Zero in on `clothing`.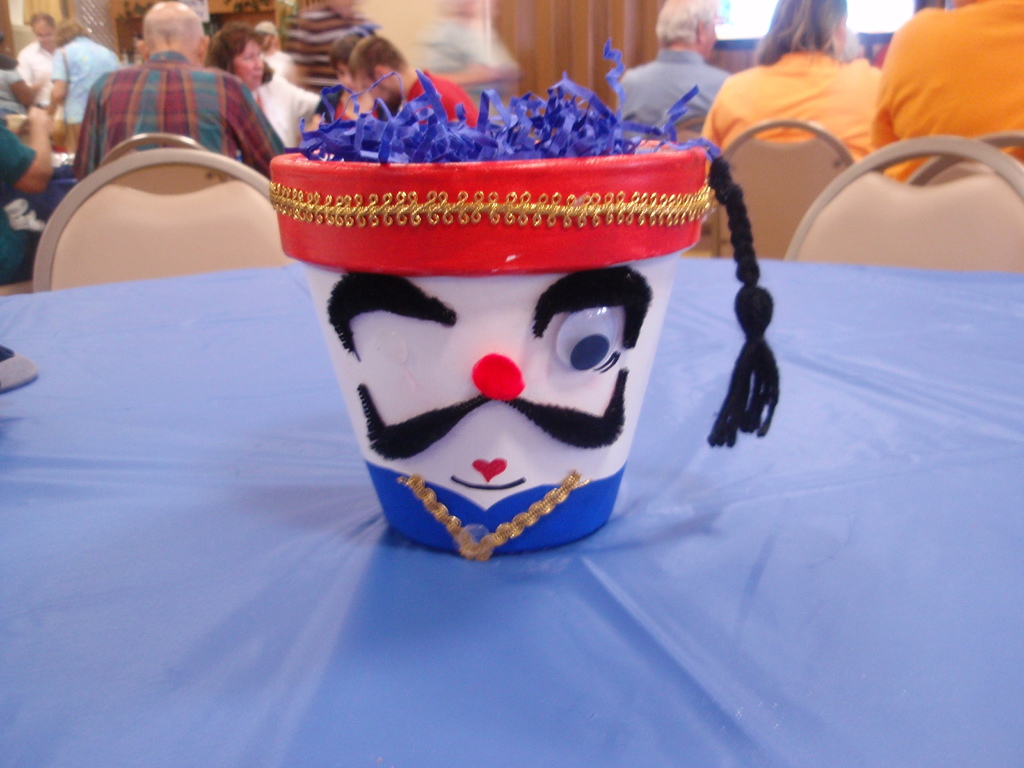
Zeroed in: box=[618, 49, 733, 143].
